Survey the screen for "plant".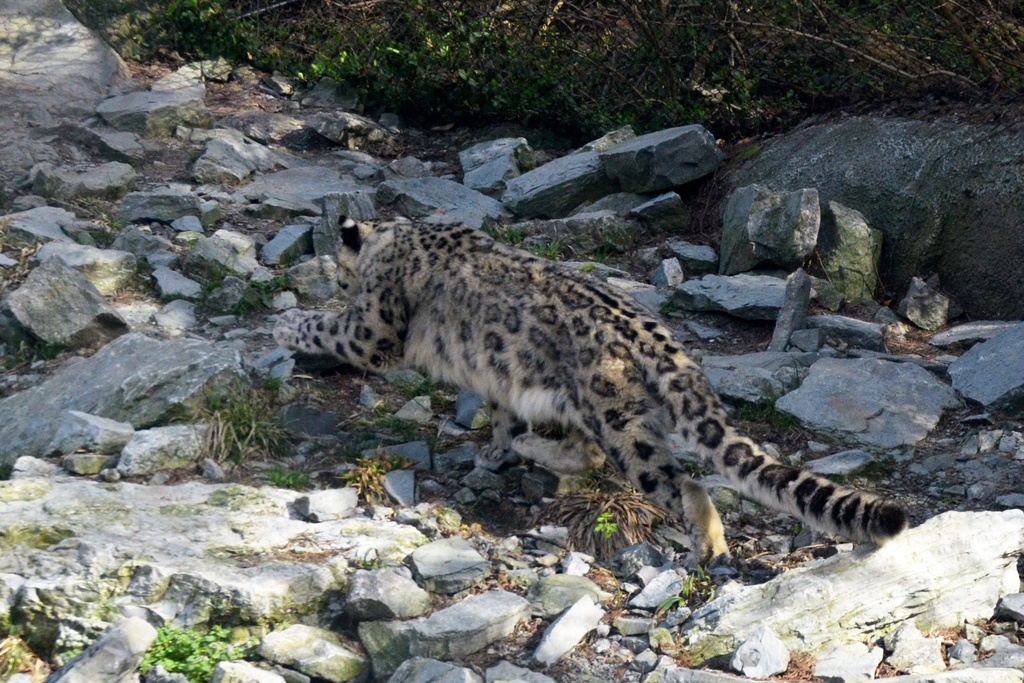
Survey found: region(180, 375, 292, 458).
